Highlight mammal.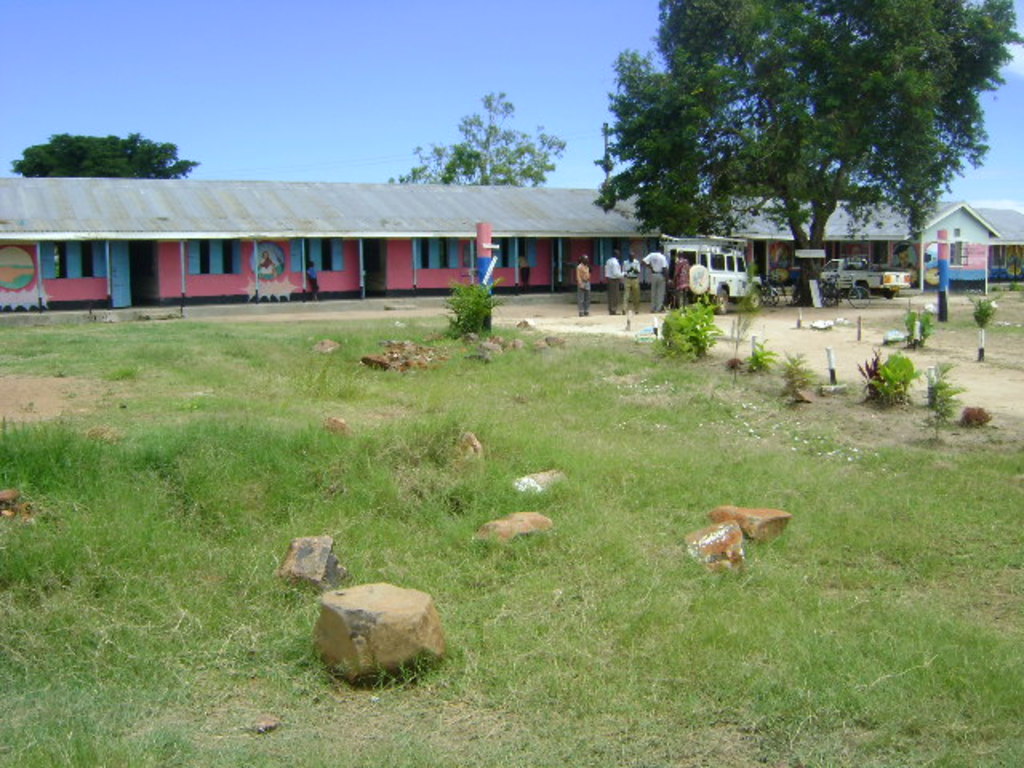
Highlighted region: region(576, 253, 590, 315).
